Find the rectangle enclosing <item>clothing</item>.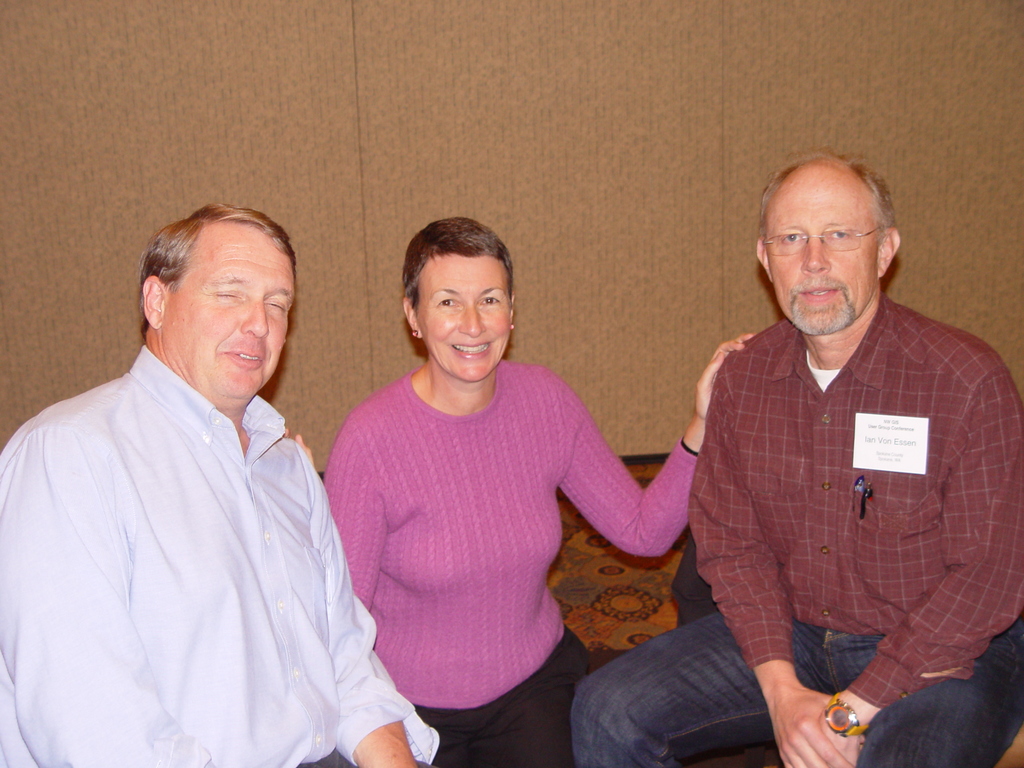
x1=0, y1=344, x2=437, y2=767.
